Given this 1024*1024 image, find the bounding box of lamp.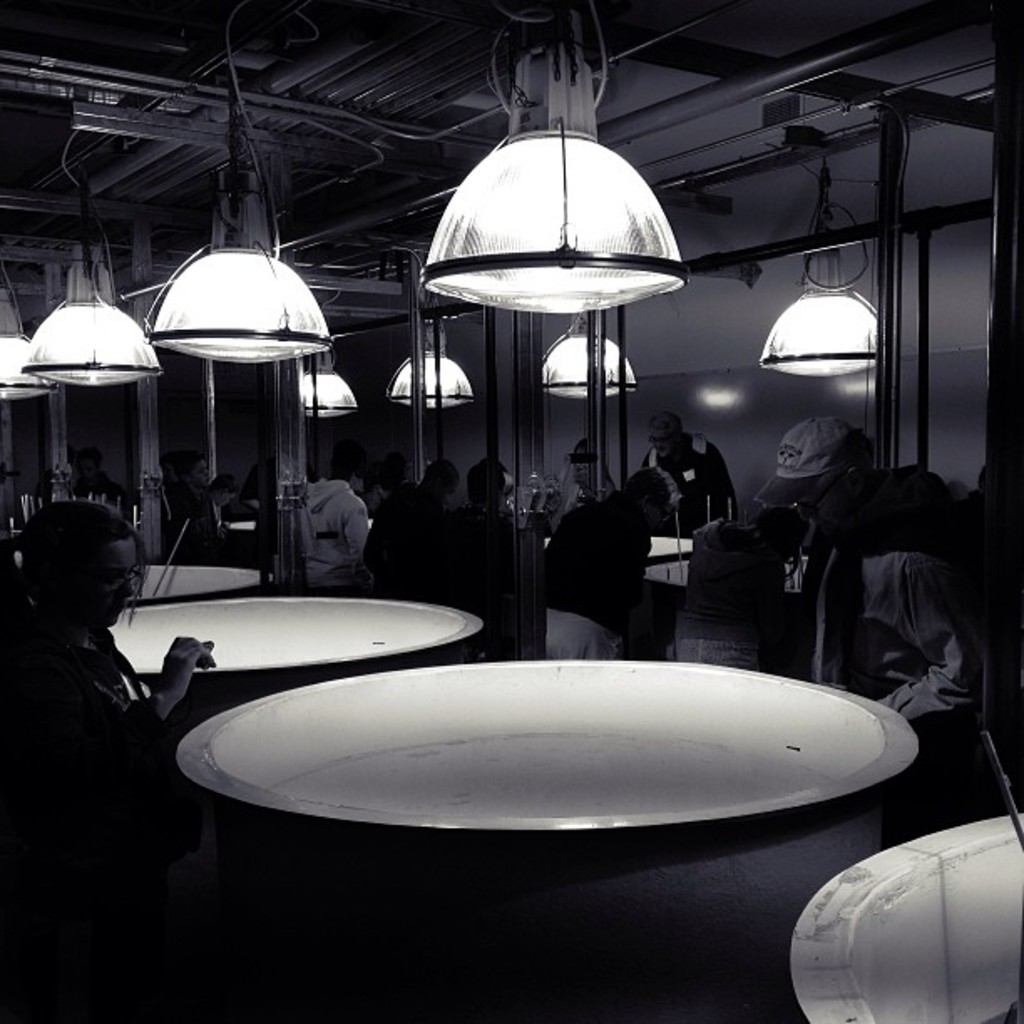
BBox(758, 244, 887, 375).
